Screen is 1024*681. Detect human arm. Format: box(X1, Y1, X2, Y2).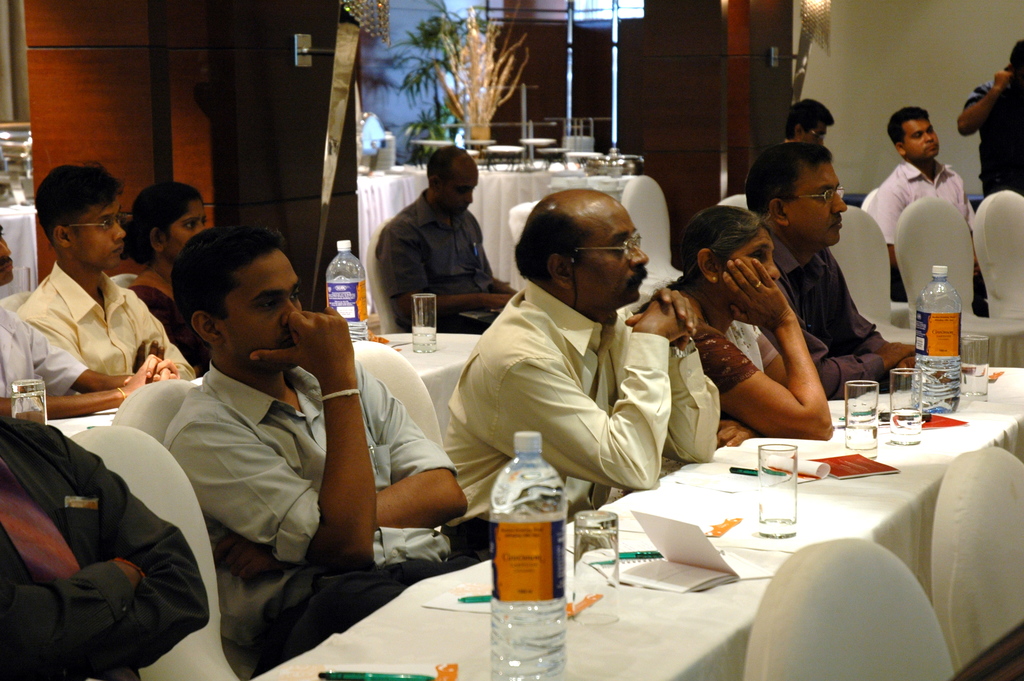
box(168, 309, 379, 576).
